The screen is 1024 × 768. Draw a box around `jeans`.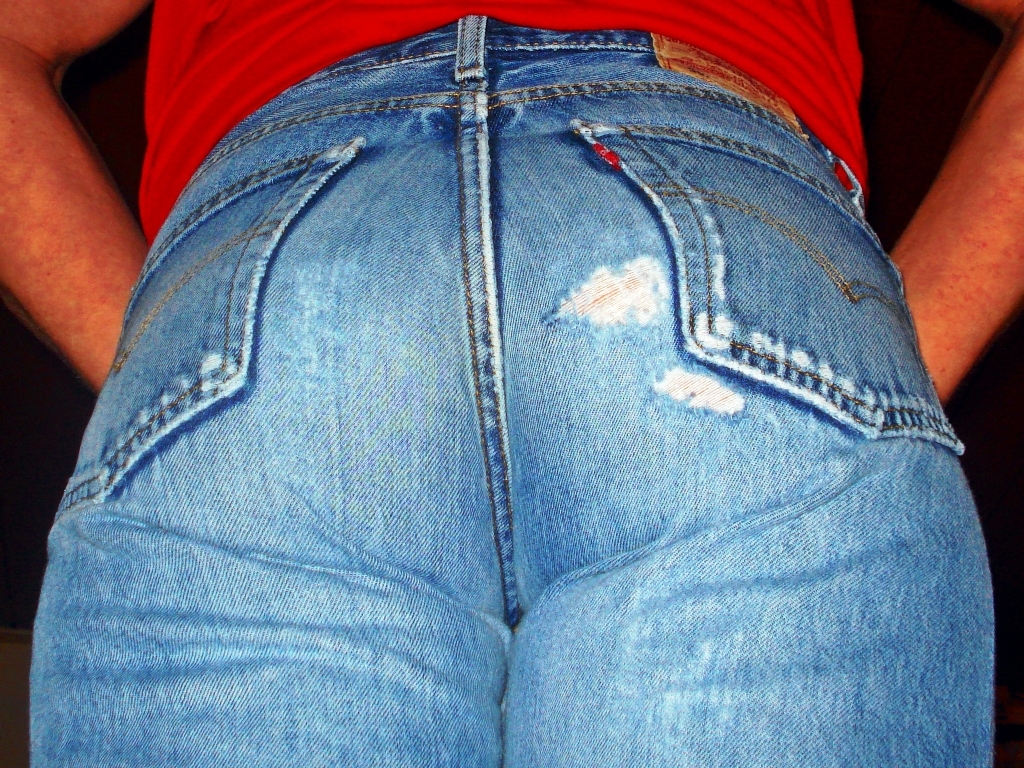
[20, 13, 1006, 767].
